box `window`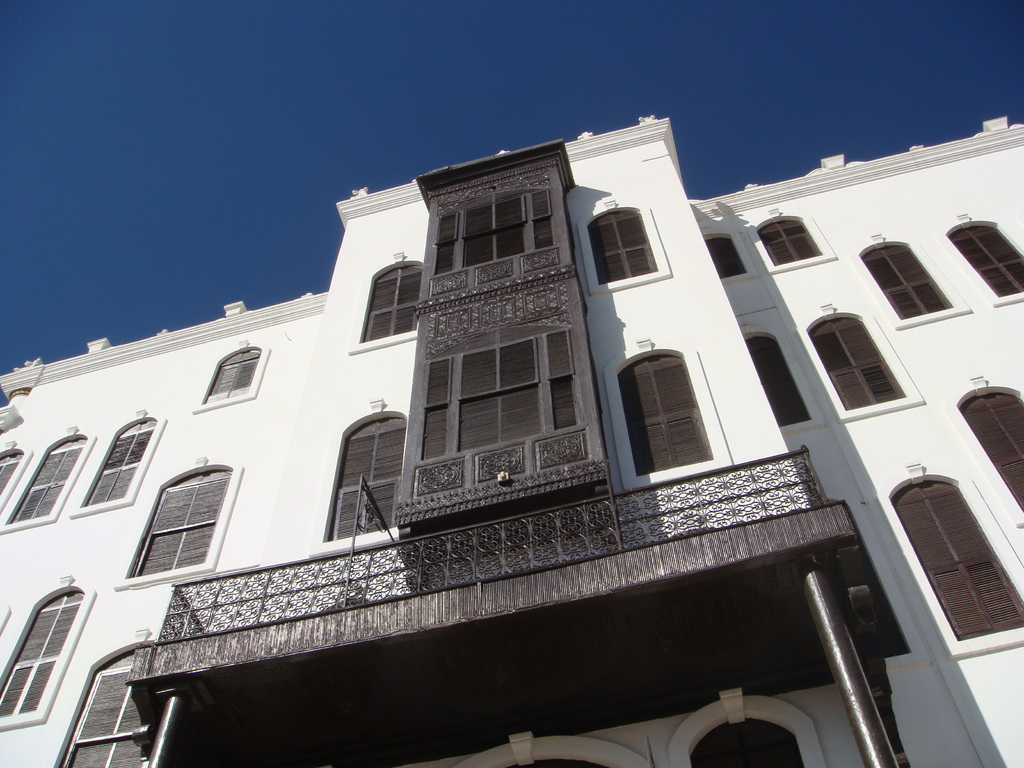
604/346/721/488
